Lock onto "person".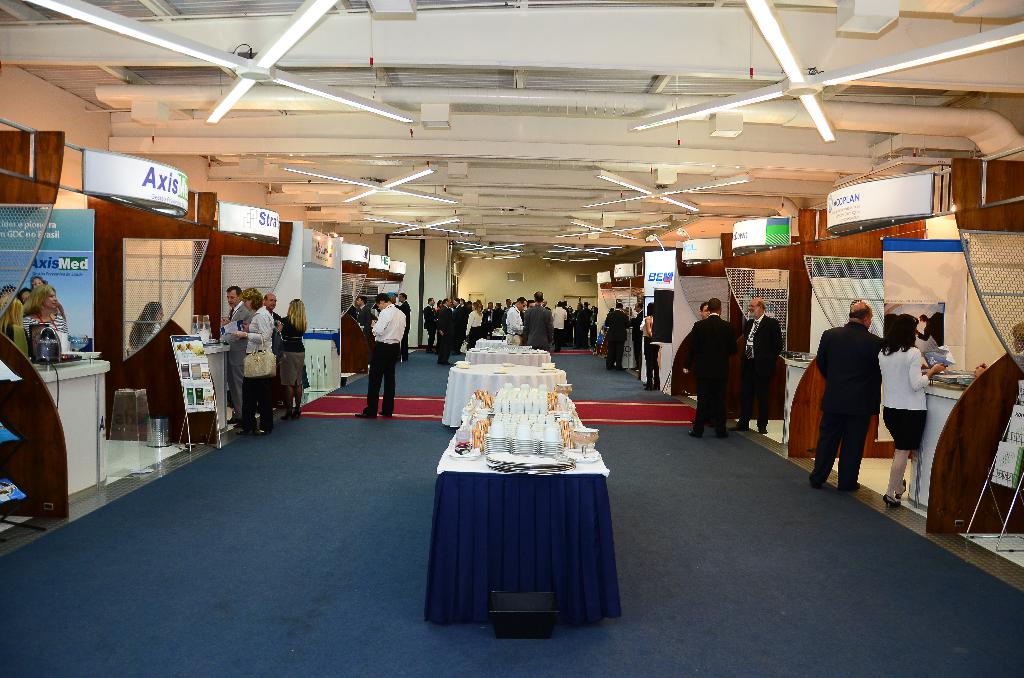
Locked: box=[877, 313, 947, 509].
